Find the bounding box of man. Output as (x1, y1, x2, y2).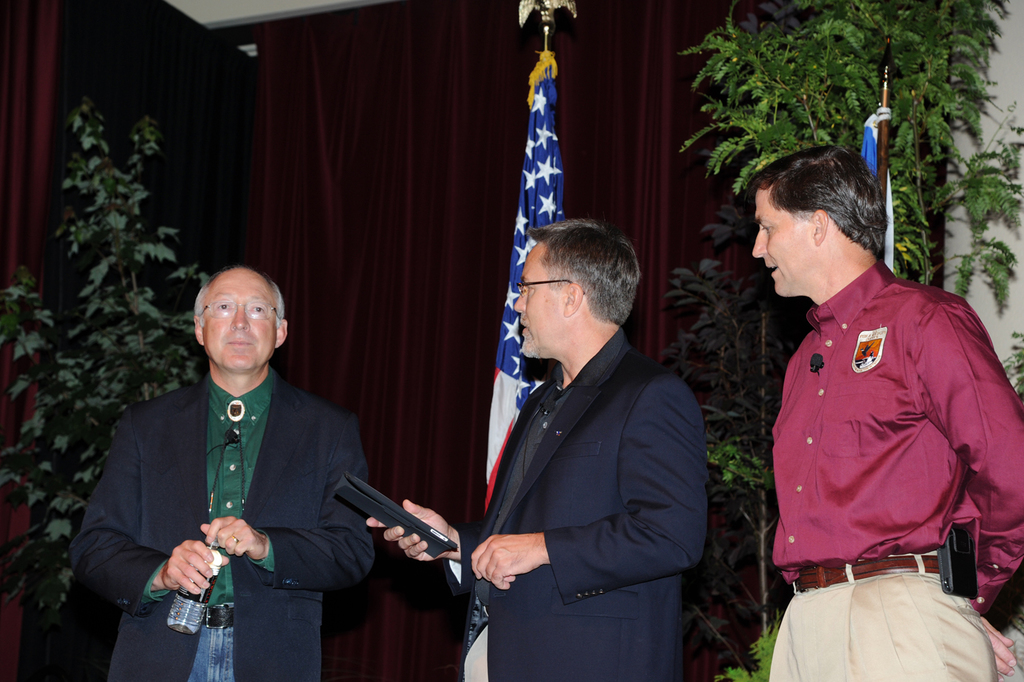
(758, 144, 1023, 681).
